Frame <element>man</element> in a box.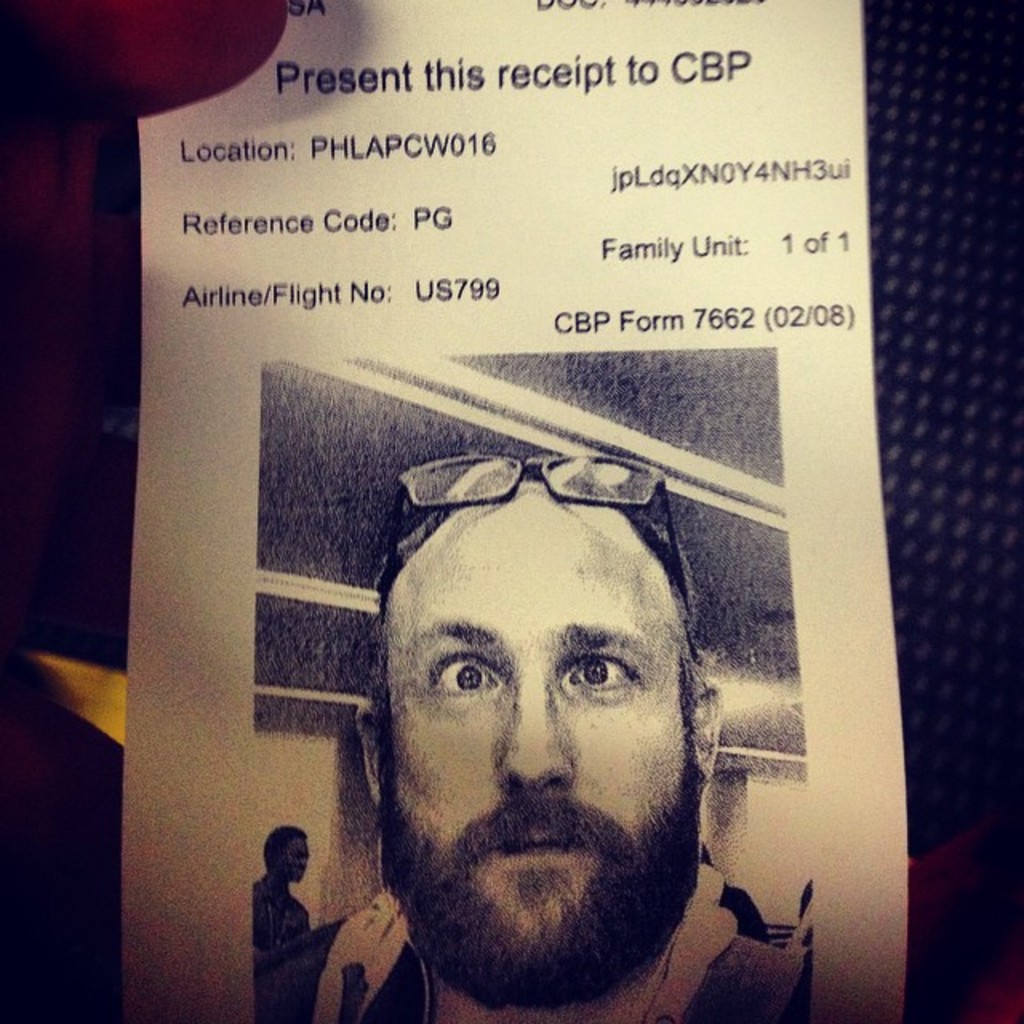
(left=248, top=818, right=315, bottom=970).
